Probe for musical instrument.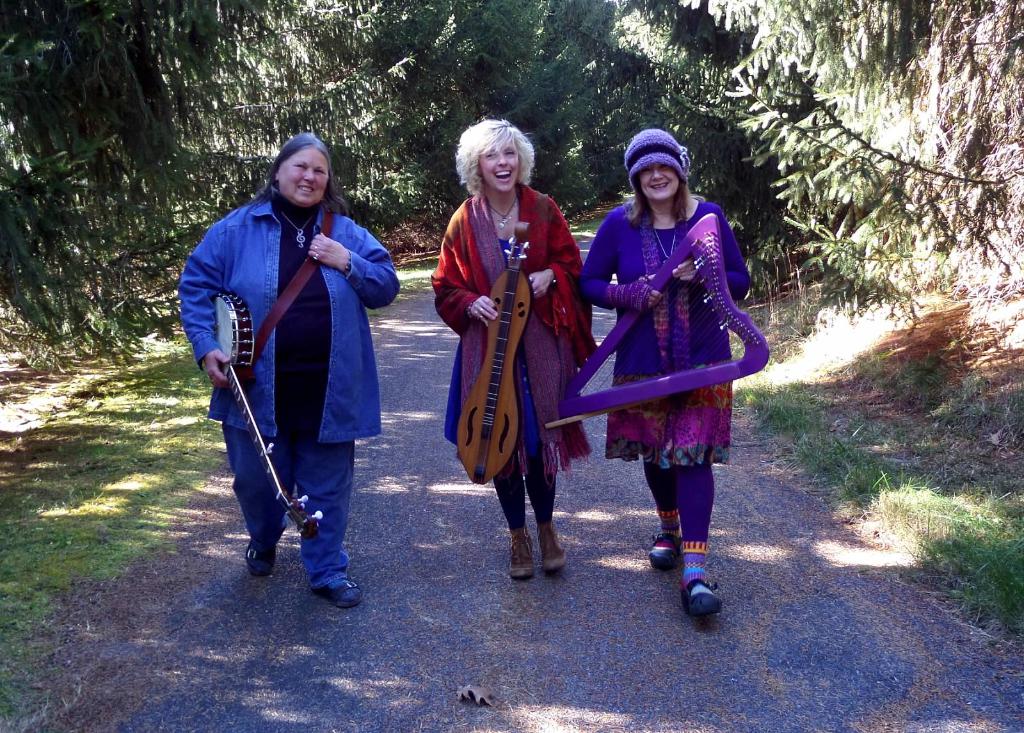
Probe result: detection(456, 220, 550, 487).
